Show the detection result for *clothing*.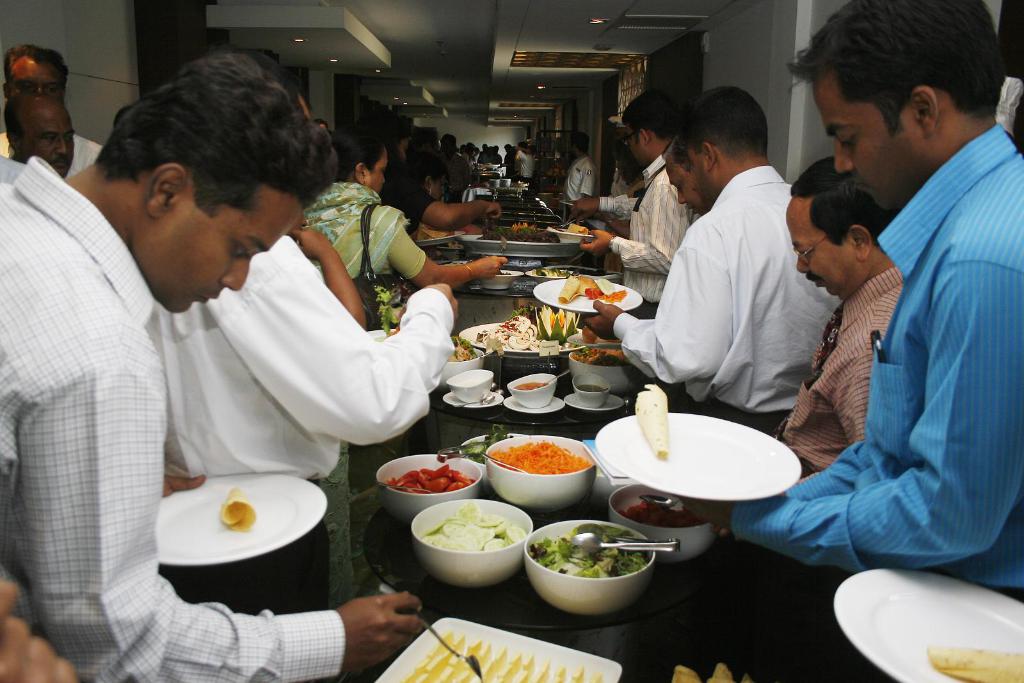
box=[294, 169, 429, 304].
